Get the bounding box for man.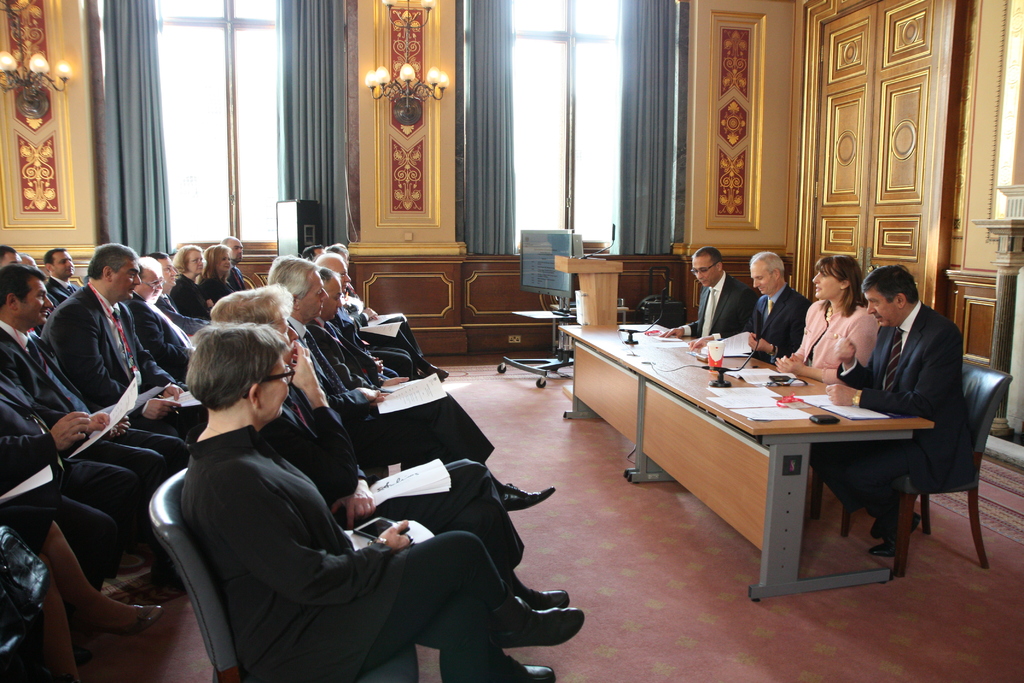
box(750, 249, 819, 345).
